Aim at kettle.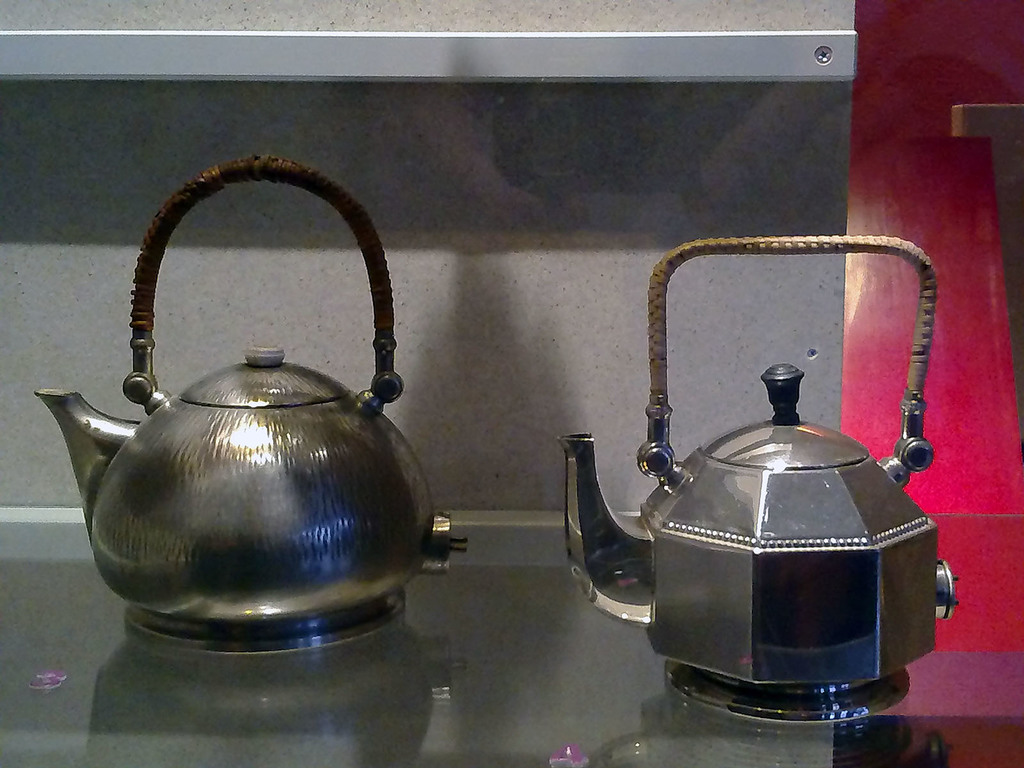
Aimed at l=557, t=237, r=956, b=726.
